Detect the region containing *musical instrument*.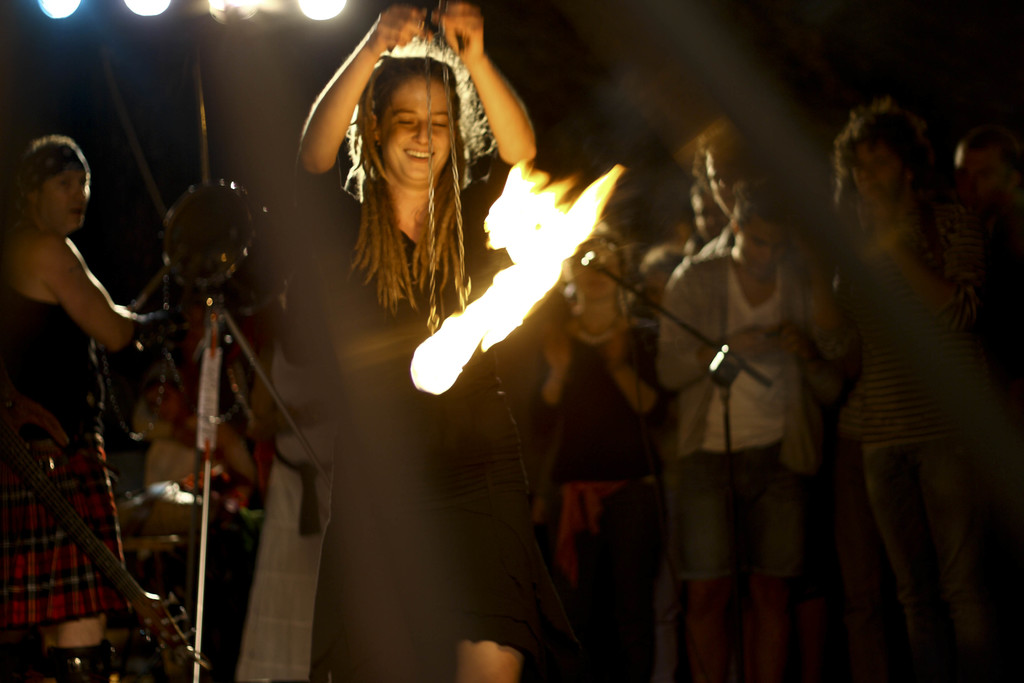
138,172,269,297.
